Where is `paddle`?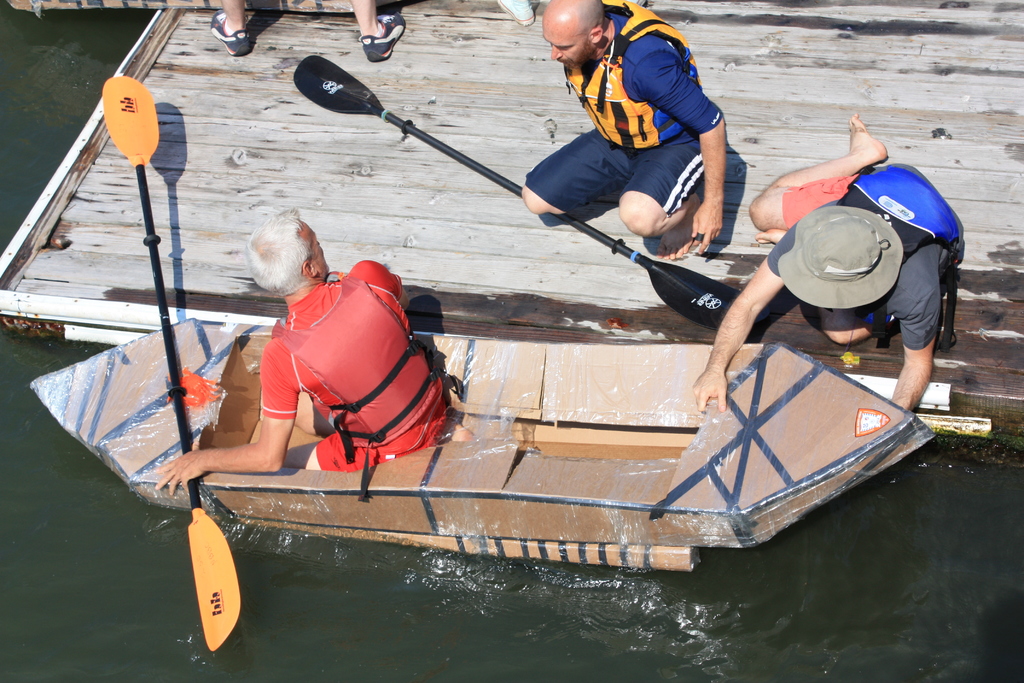
(left=102, top=76, right=247, bottom=651).
